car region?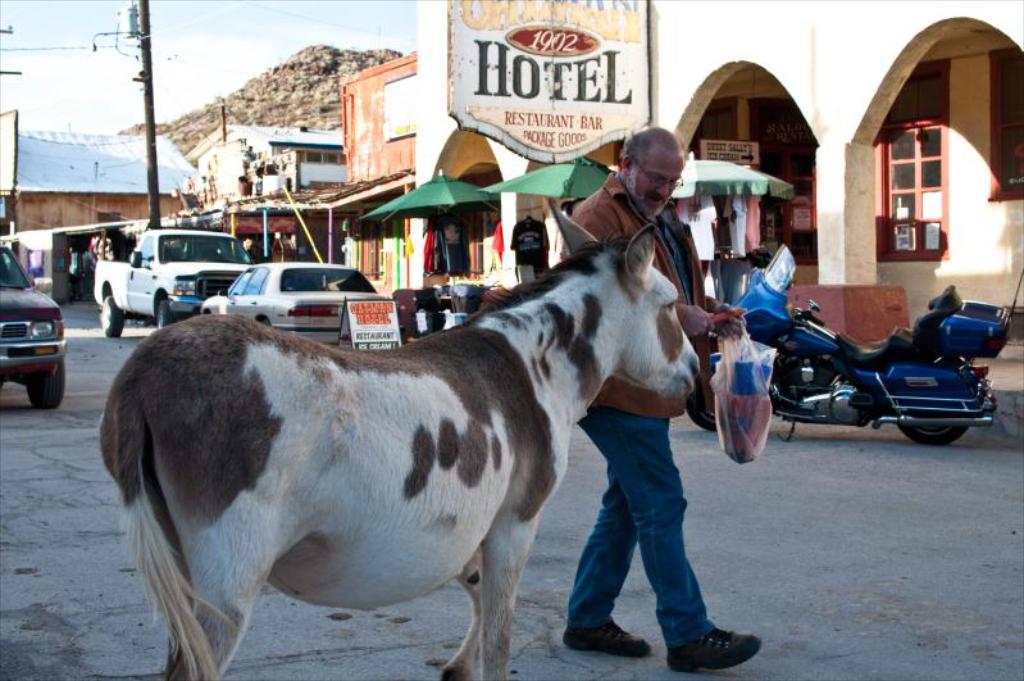
{"x1": 73, "y1": 223, "x2": 261, "y2": 328}
